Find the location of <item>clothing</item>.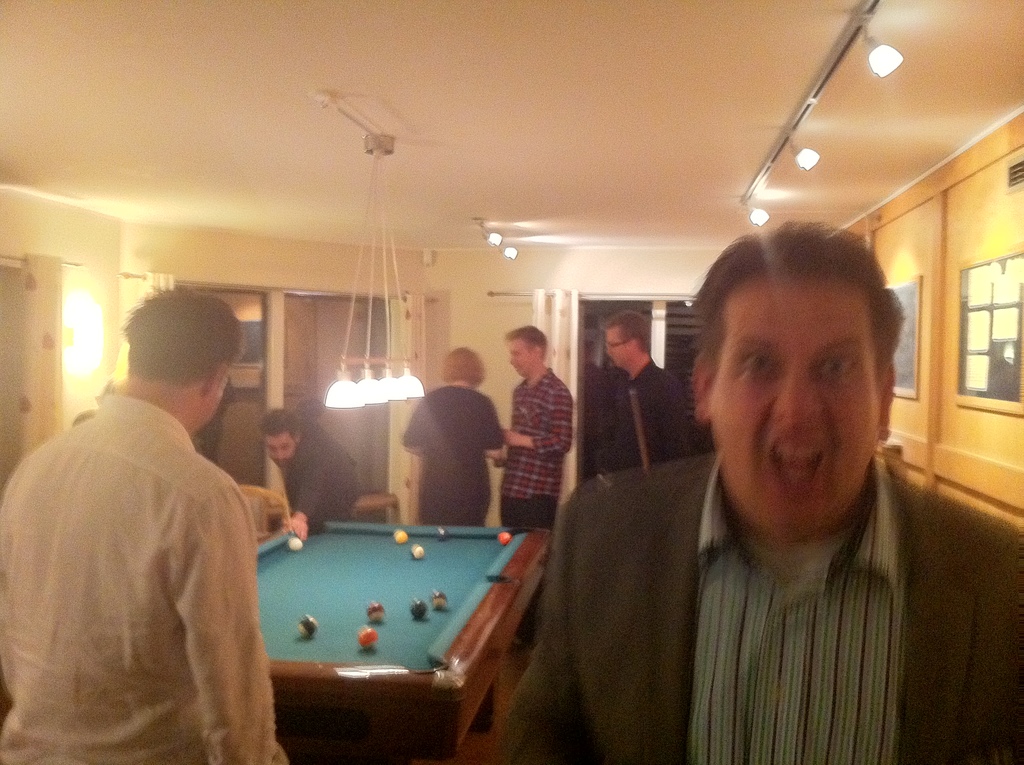
Location: region(506, 362, 578, 637).
